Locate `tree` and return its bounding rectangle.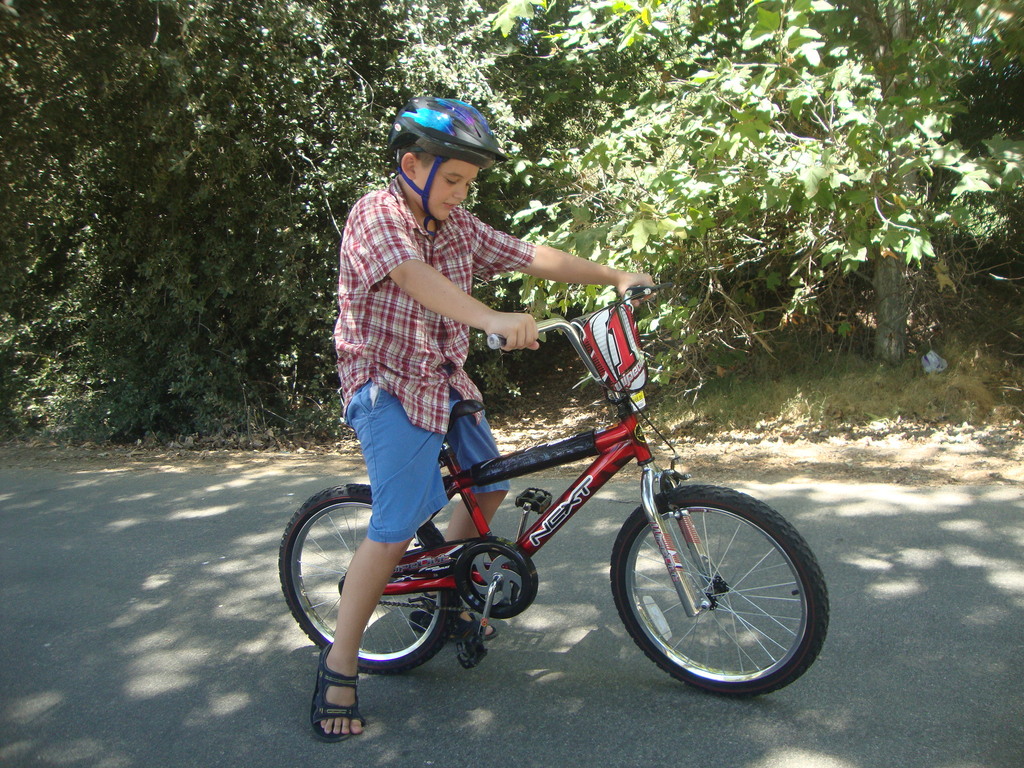
(x1=0, y1=0, x2=556, y2=444).
